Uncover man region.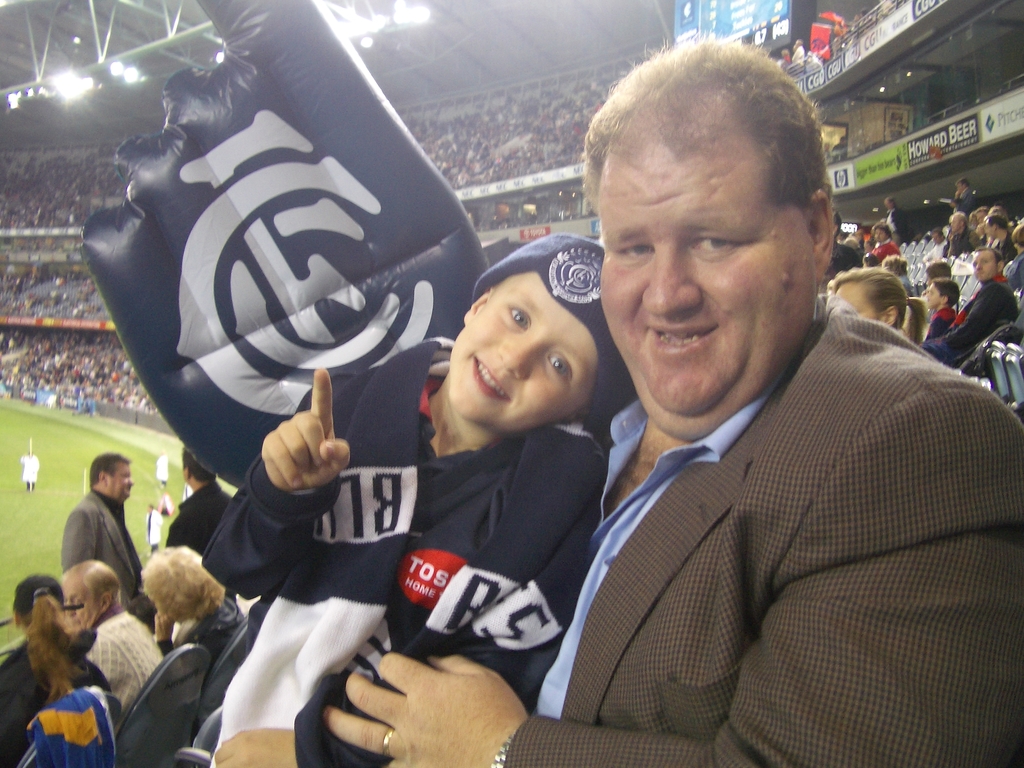
Uncovered: locate(181, 481, 192, 502).
